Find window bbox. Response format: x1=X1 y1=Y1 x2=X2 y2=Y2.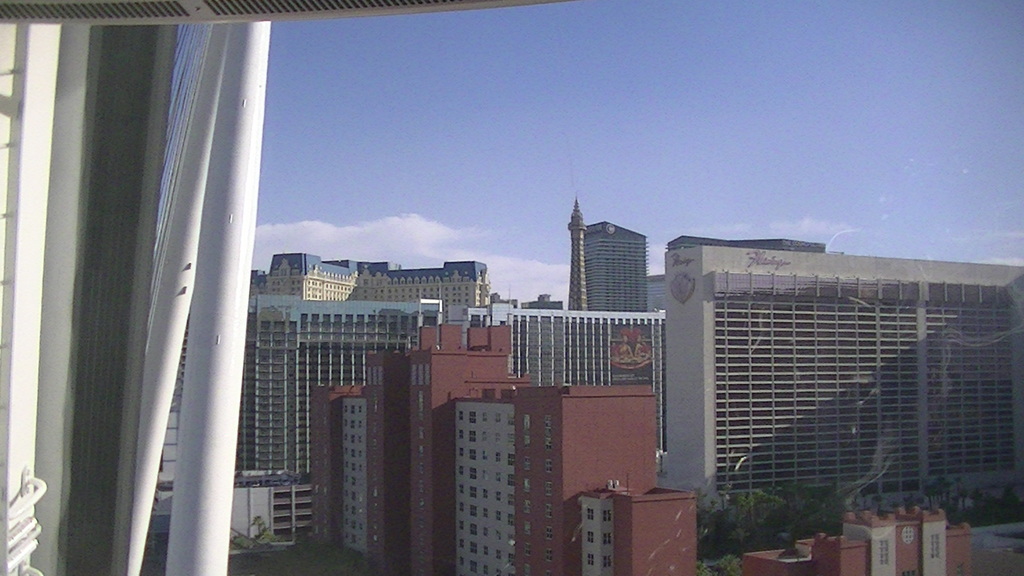
x1=481 y1=410 x2=489 y2=423.
